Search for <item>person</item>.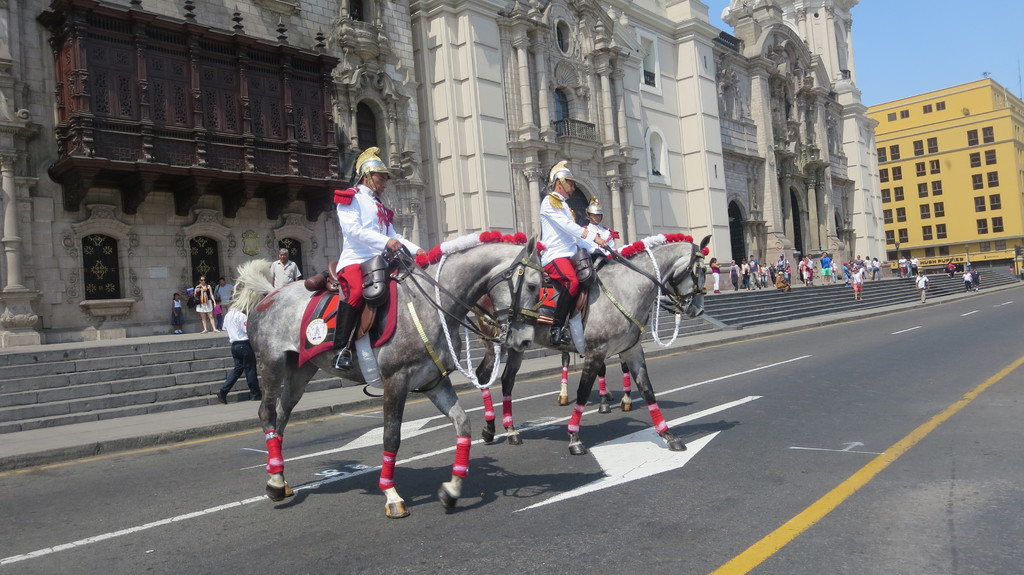
Found at left=968, top=268, right=985, bottom=286.
